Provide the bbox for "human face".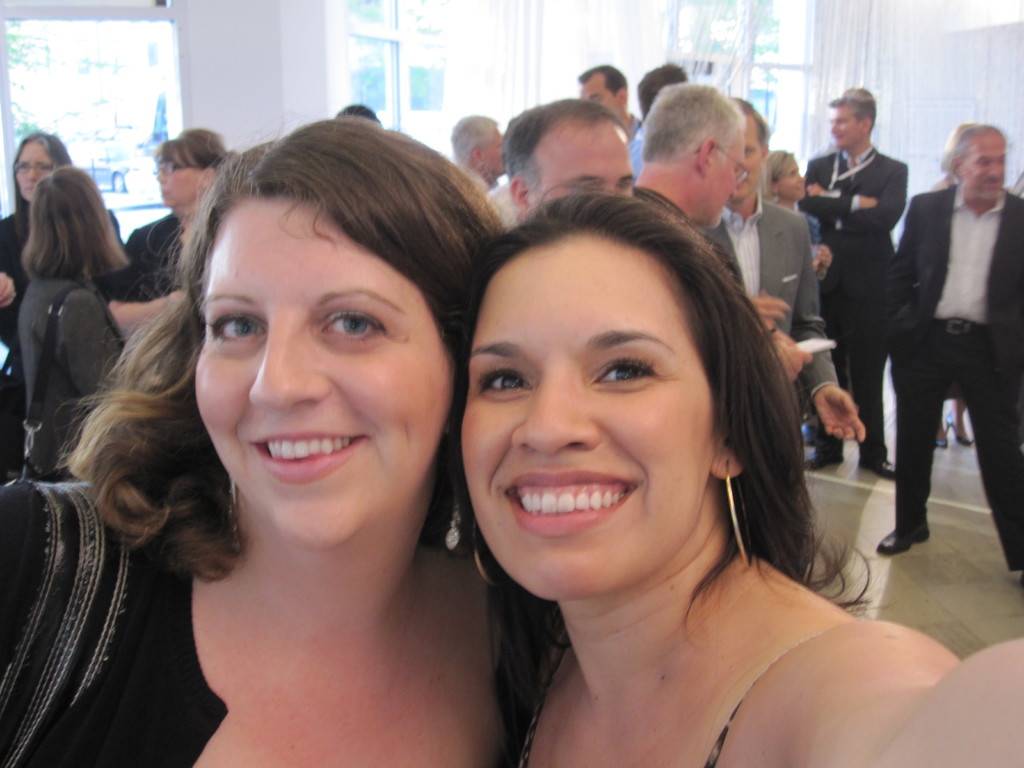
Rect(708, 128, 746, 227).
